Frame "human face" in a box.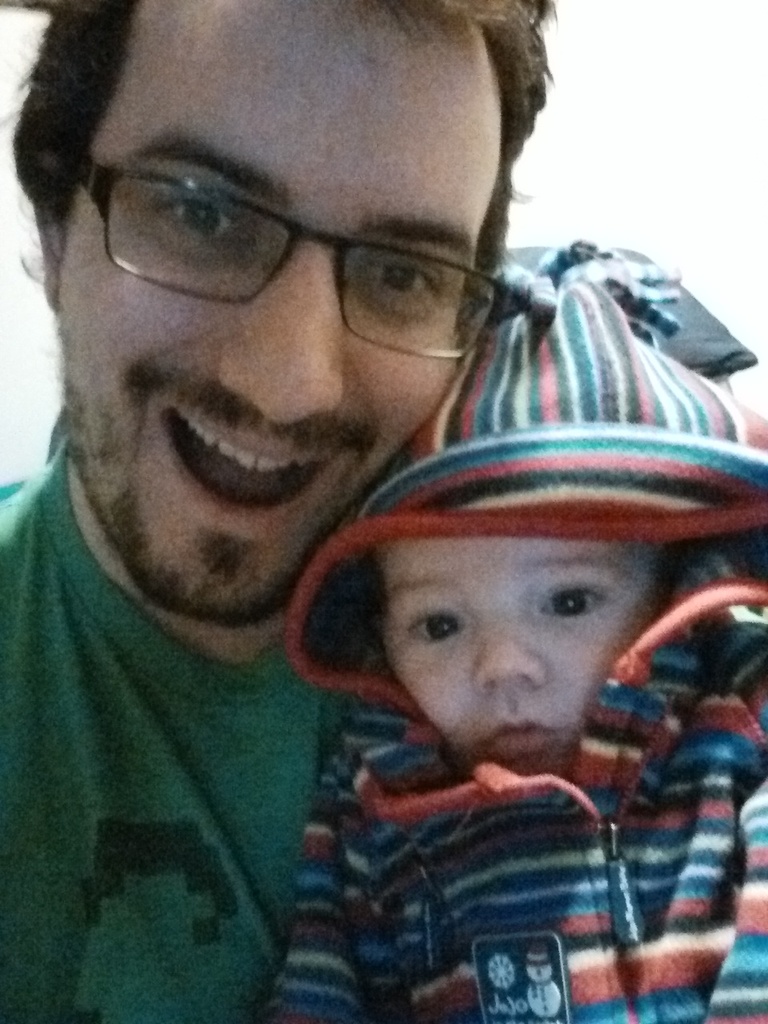
box=[54, 0, 496, 623].
